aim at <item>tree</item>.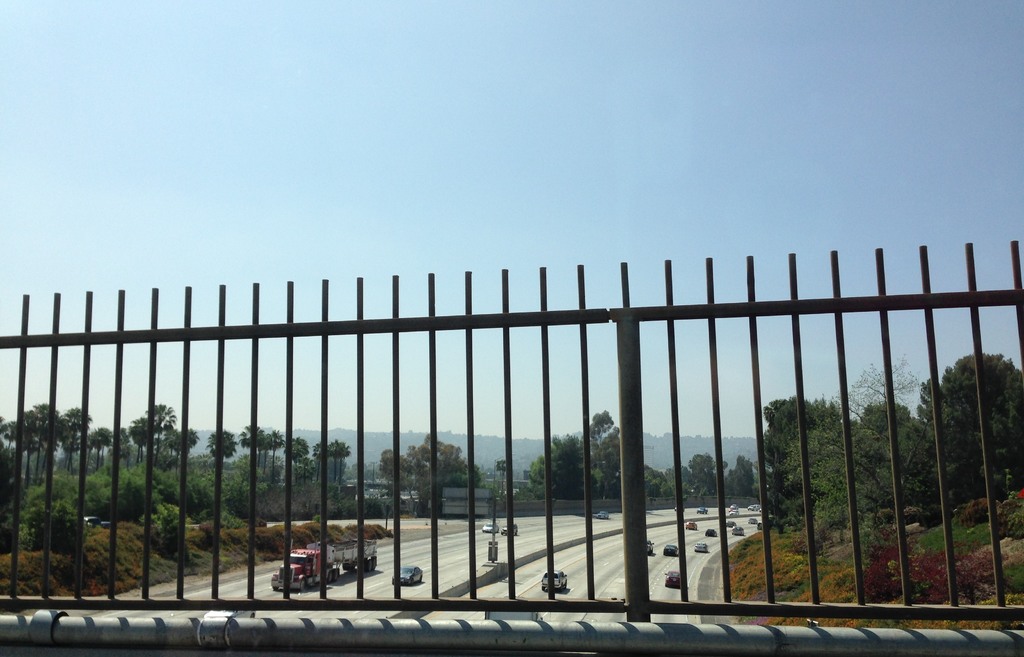
Aimed at box(210, 432, 240, 458).
